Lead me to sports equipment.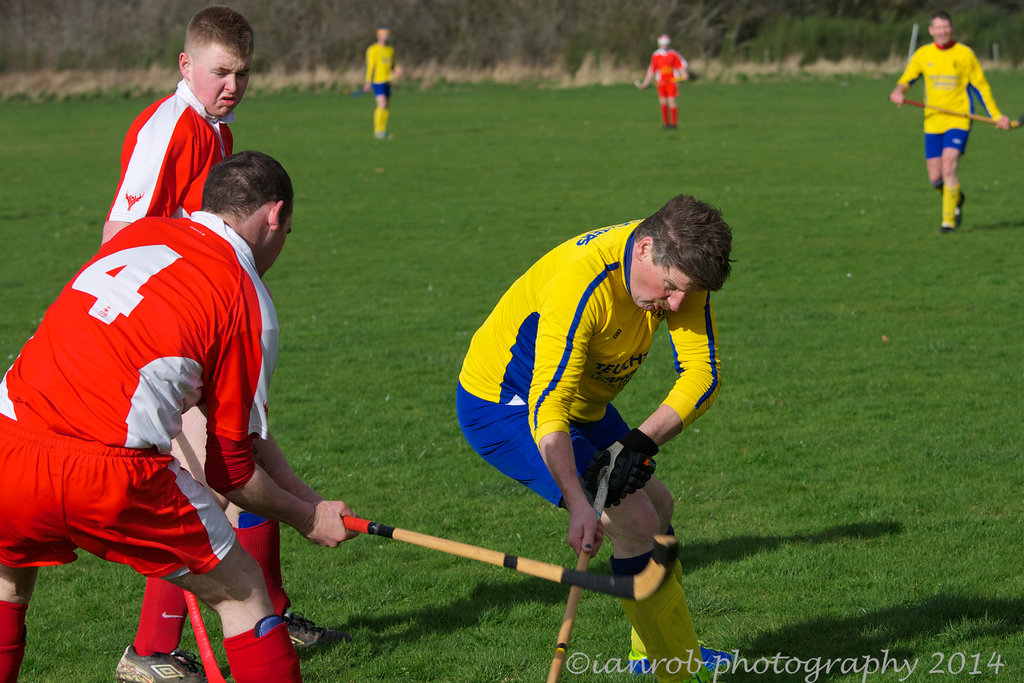
Lead to (589,429,658,515).
